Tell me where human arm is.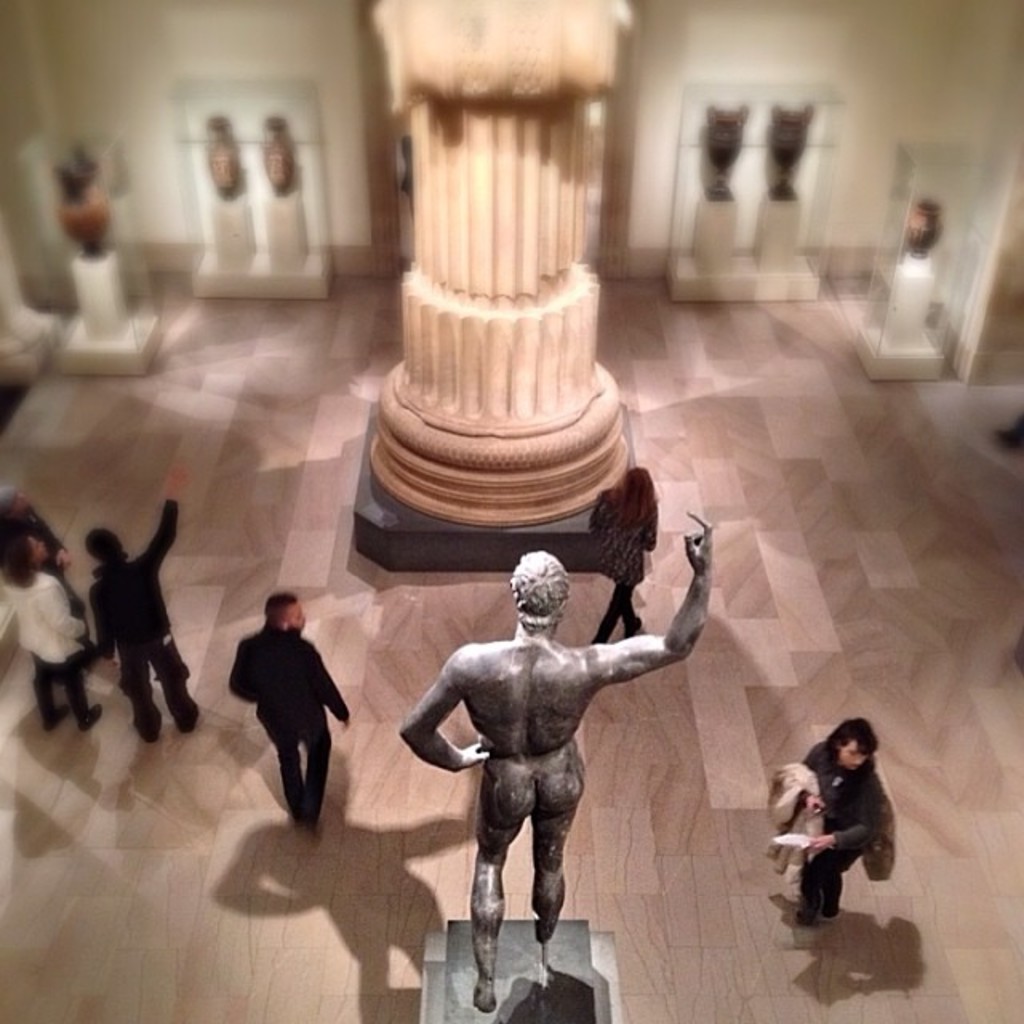
human arm is at detection(813, 784, 882, 853).
